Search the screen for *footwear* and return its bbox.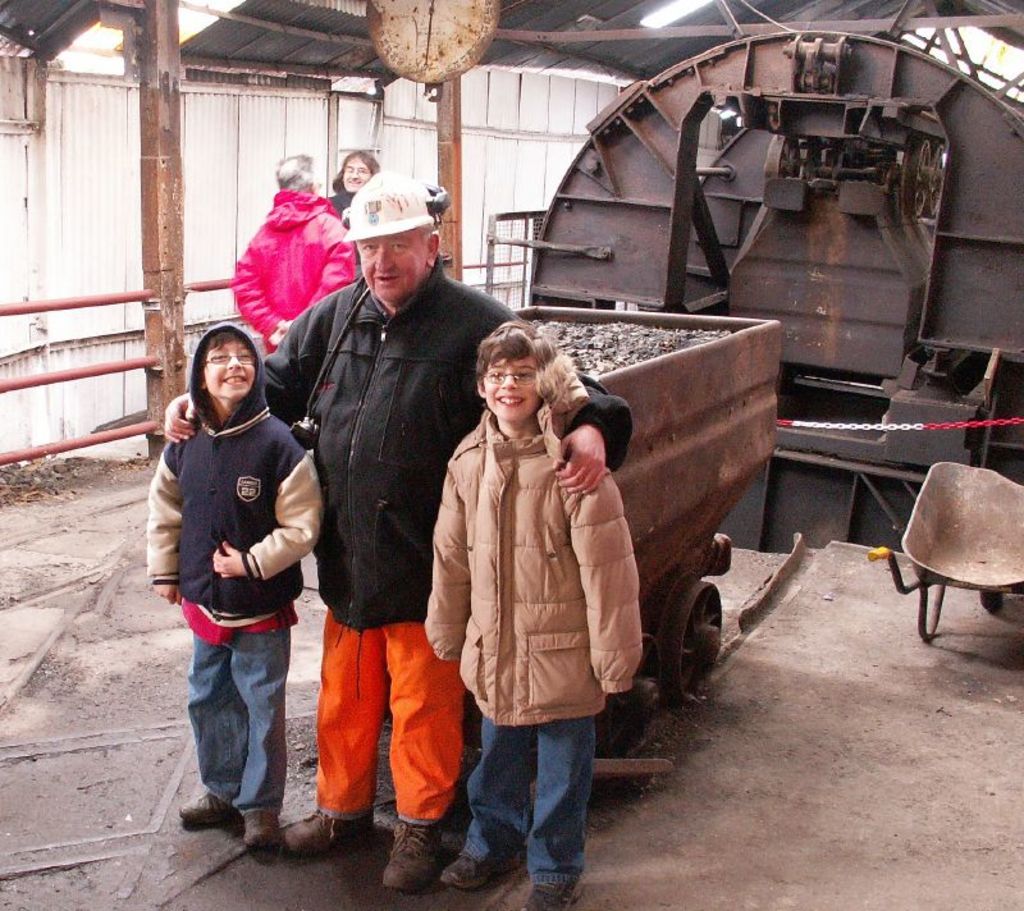
Found: BBox(375, 819, 440, 891).
